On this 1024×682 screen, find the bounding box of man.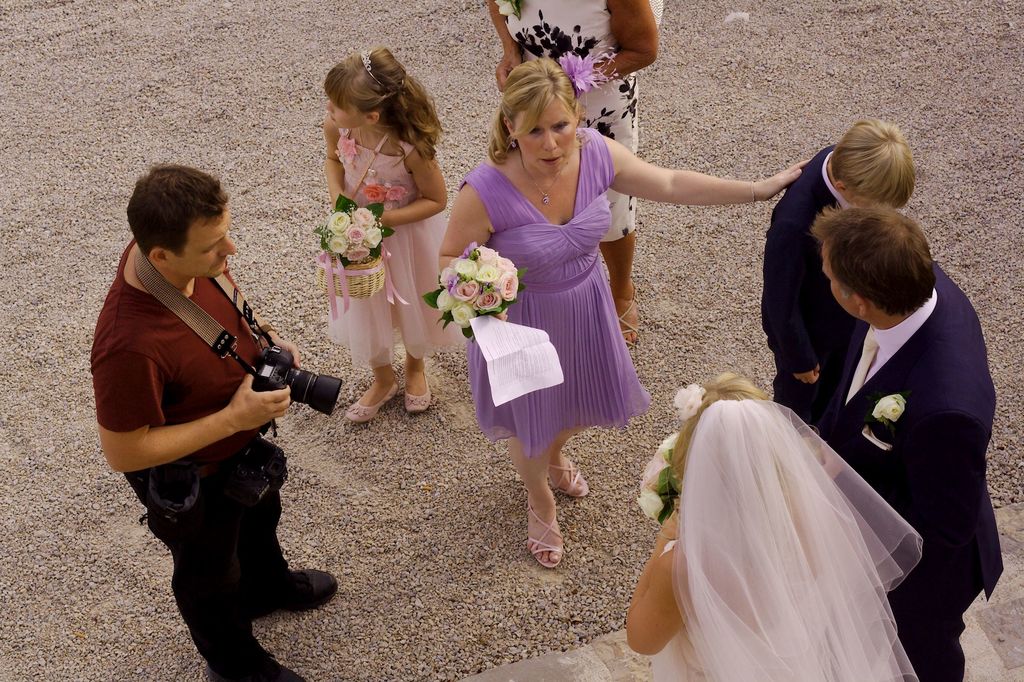
Bounding box: <region>90, 161, 341, 681</region>.
